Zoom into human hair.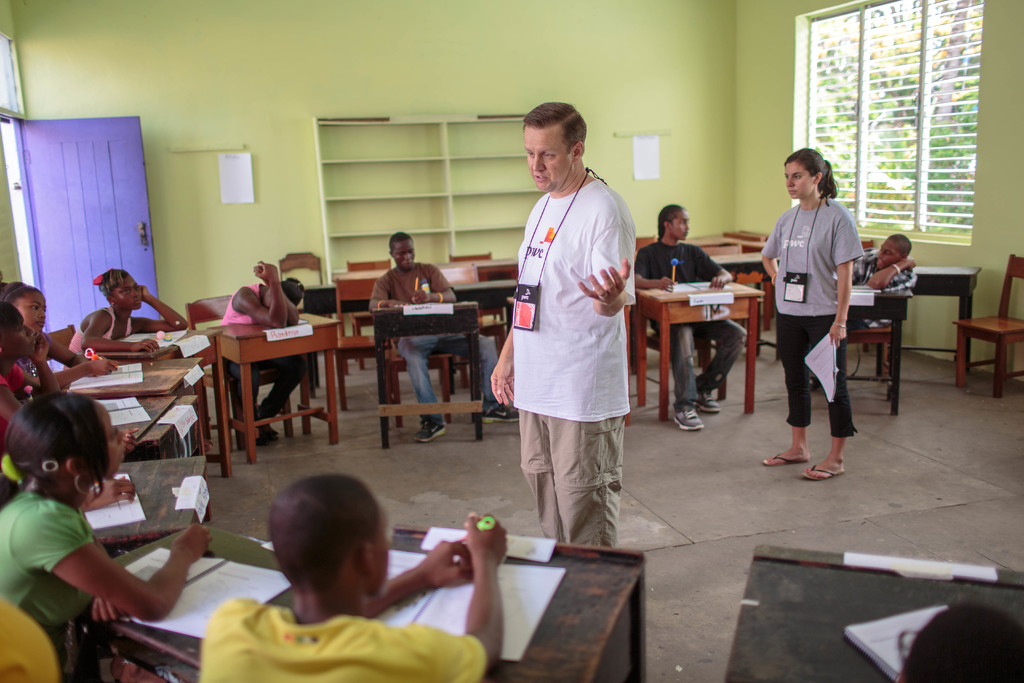
Zoom target: detection(659, 201, 684, 242).
